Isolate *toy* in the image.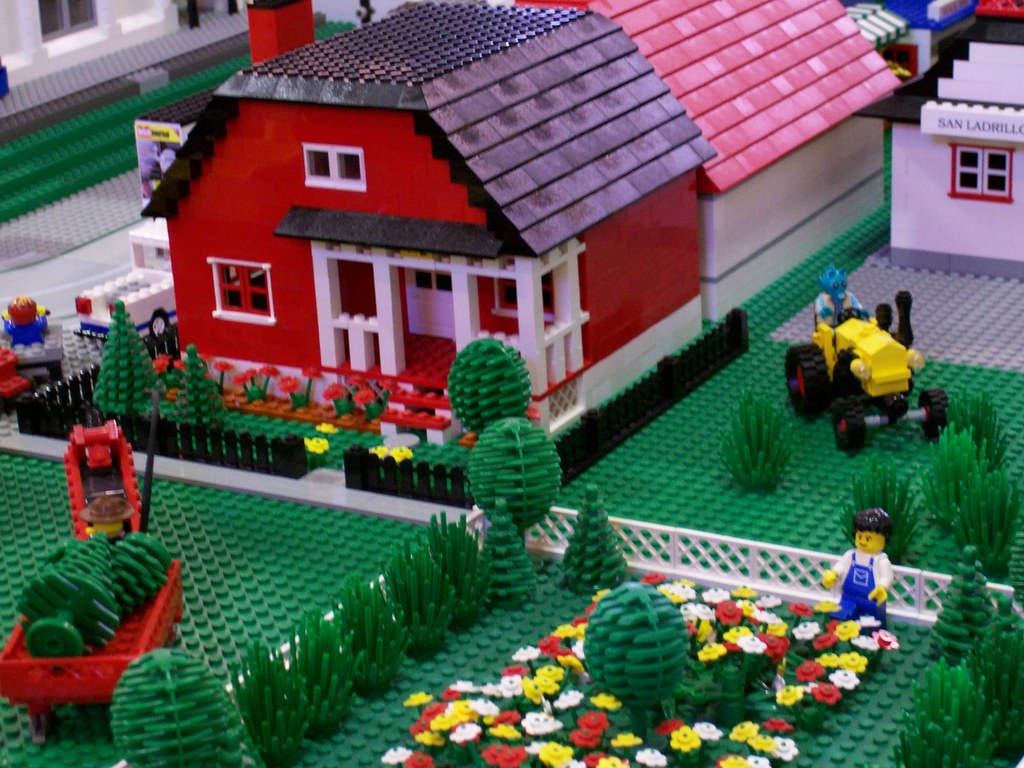
Isolated region: locate(365, 529, 463, 662).
